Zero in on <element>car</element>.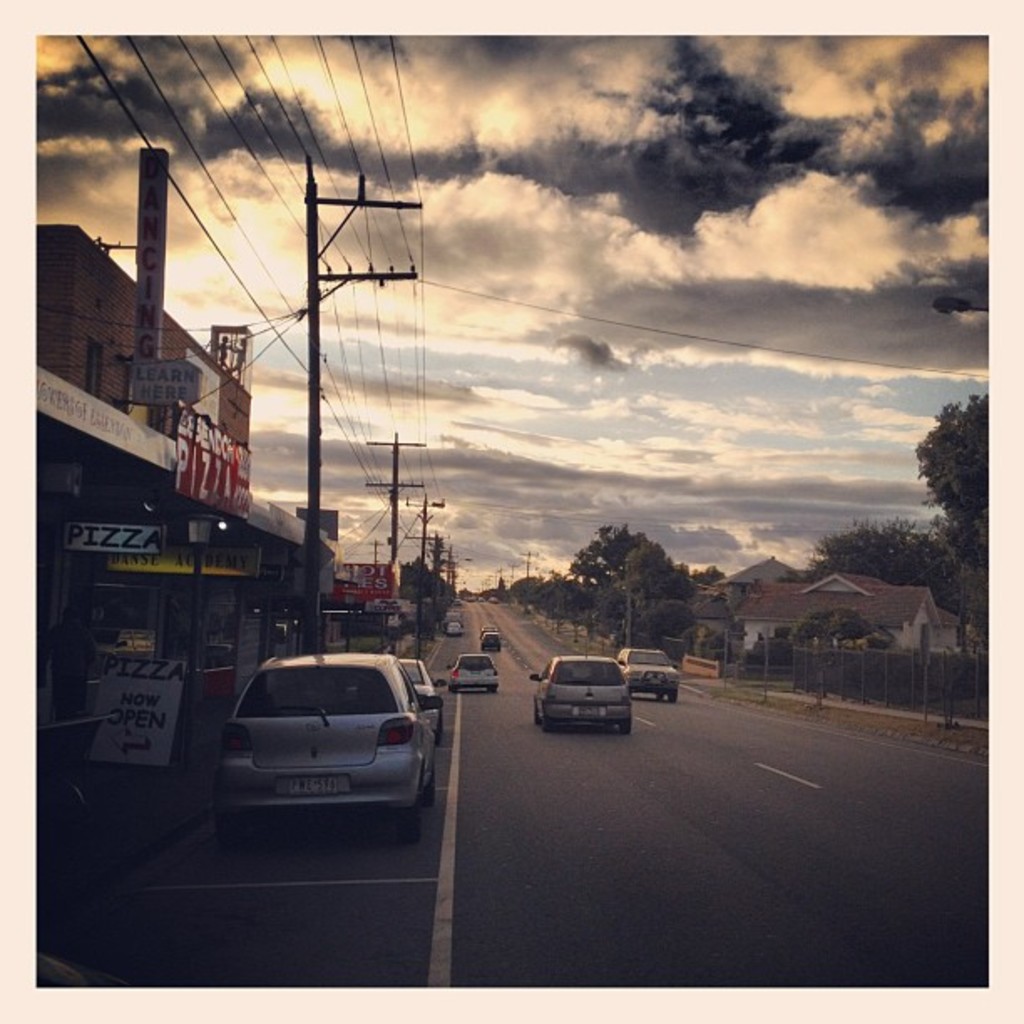
Zeroed in: left=529, top=656, right=636, bottom=726.
